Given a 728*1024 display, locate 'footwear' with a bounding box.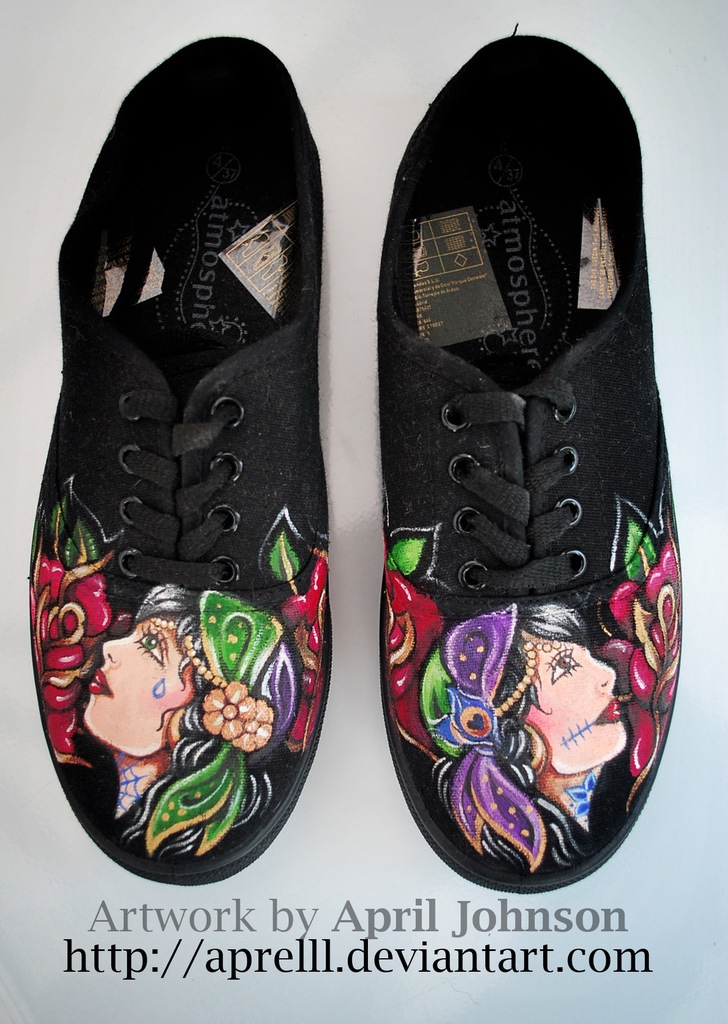
Located: [26,39,323,888].
